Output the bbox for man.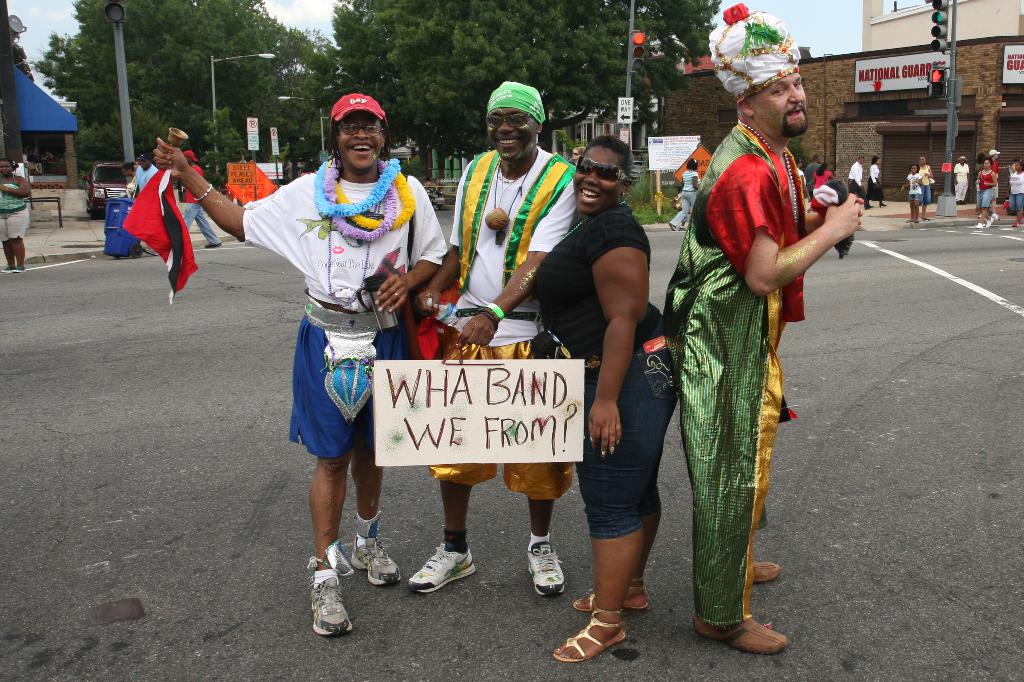
{"left": 181, "top": 152, "right": 221, "bottom": 248}.
